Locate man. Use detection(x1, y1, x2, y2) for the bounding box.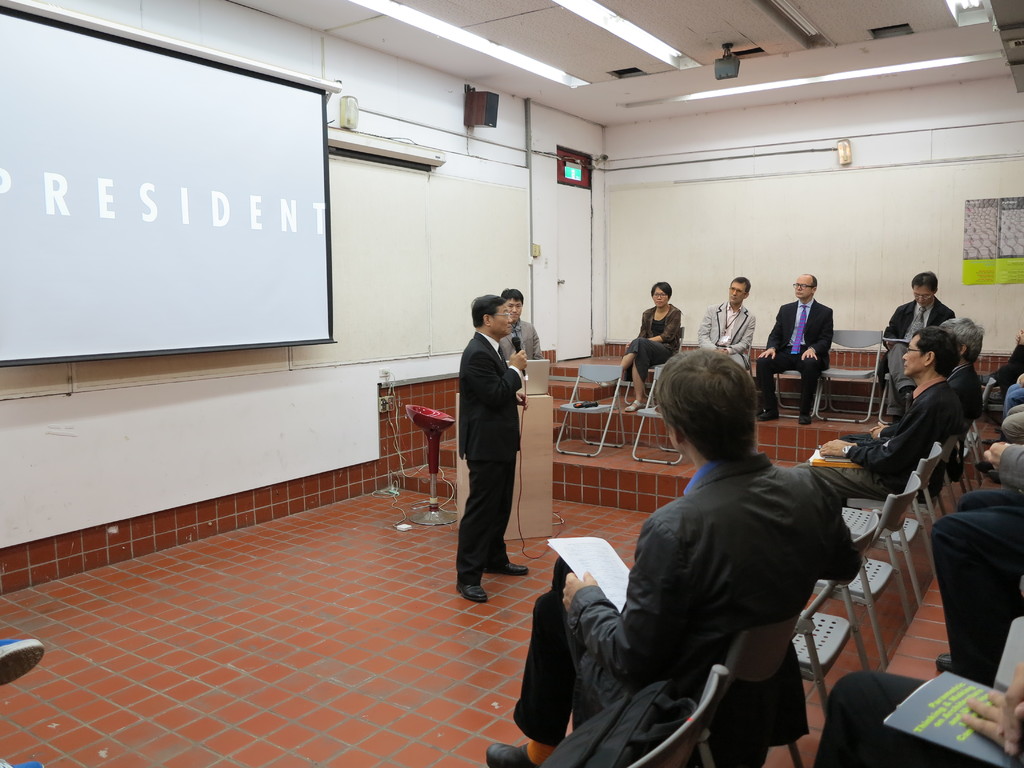
detection(940, 312, 986, 427).
